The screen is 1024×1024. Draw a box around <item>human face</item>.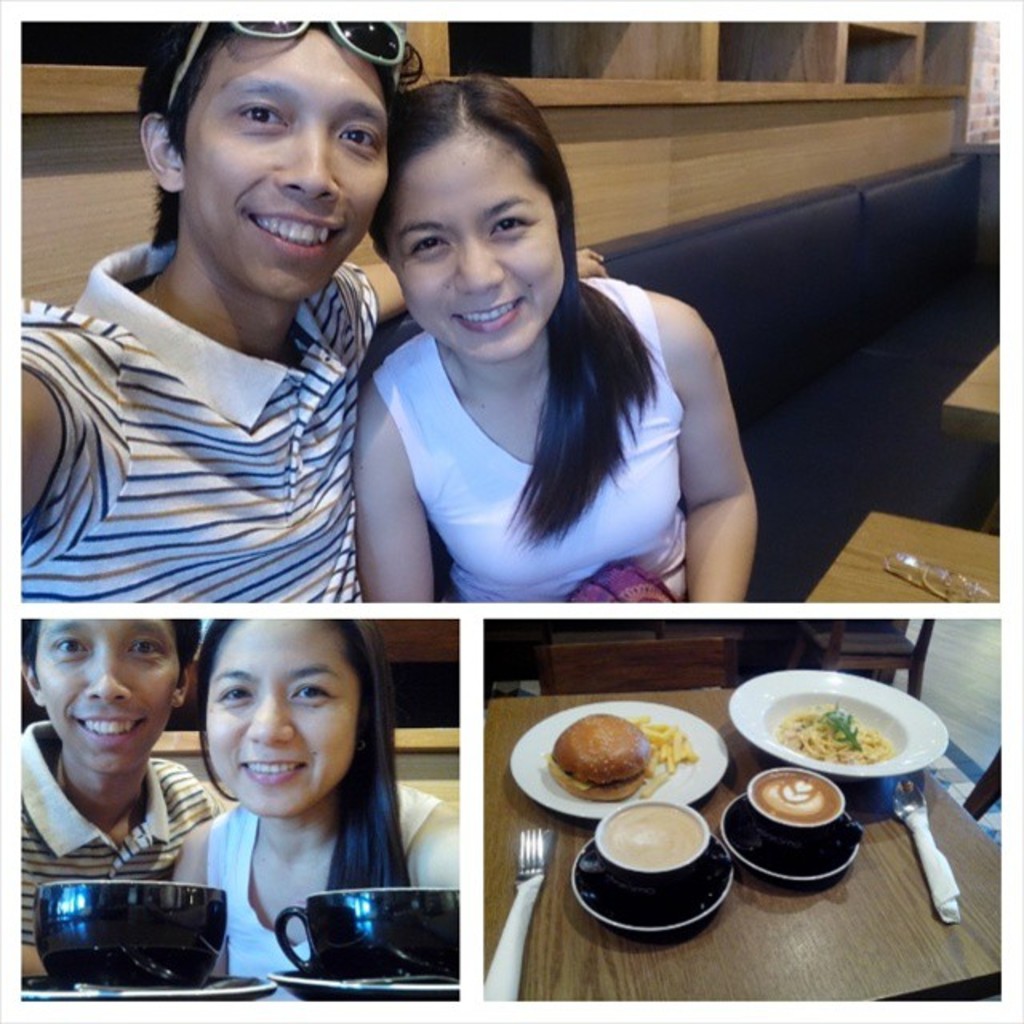
left=34, top=621, right=187, bottom=776.
